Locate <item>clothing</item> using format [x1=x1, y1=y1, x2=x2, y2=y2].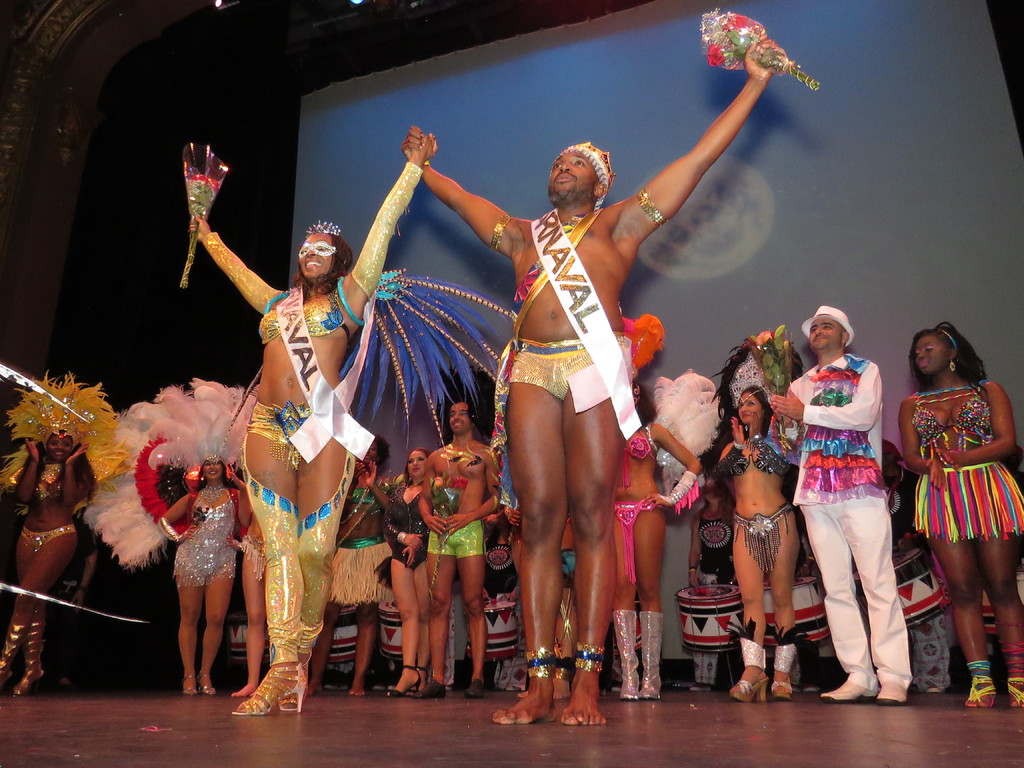
[x1=612, y1=428, x2=651, y2=481].
